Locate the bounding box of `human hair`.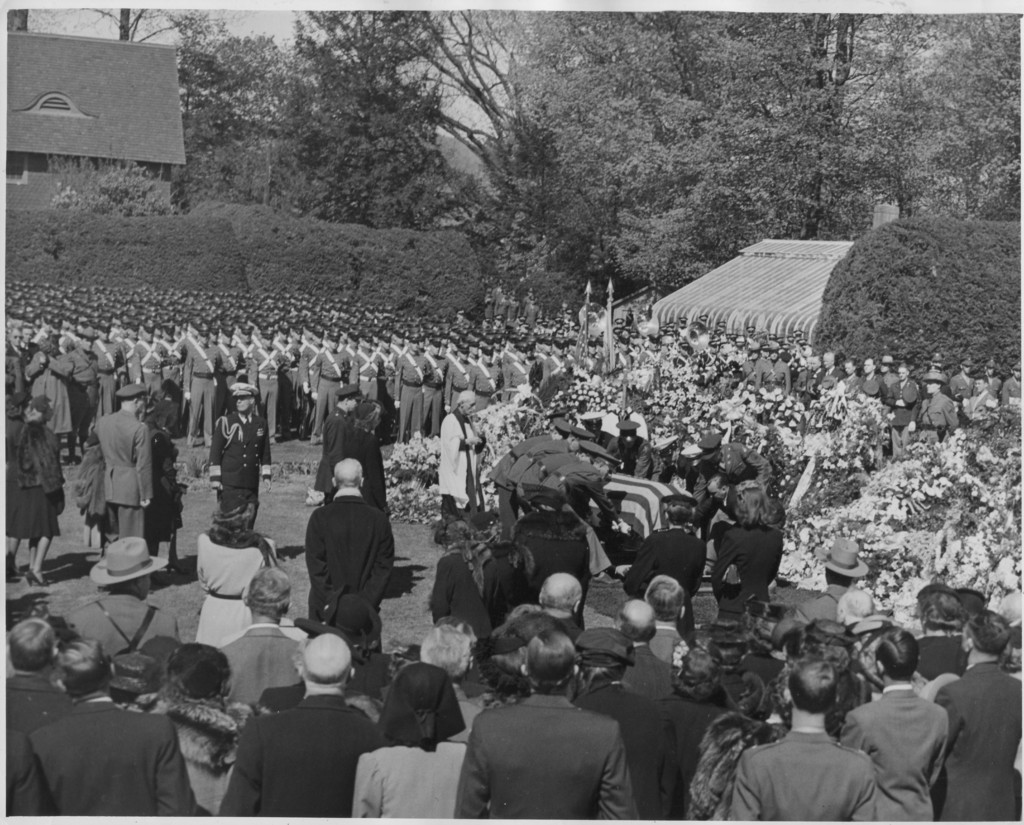
Bounding box: rect(952, 586, 988, 618).
